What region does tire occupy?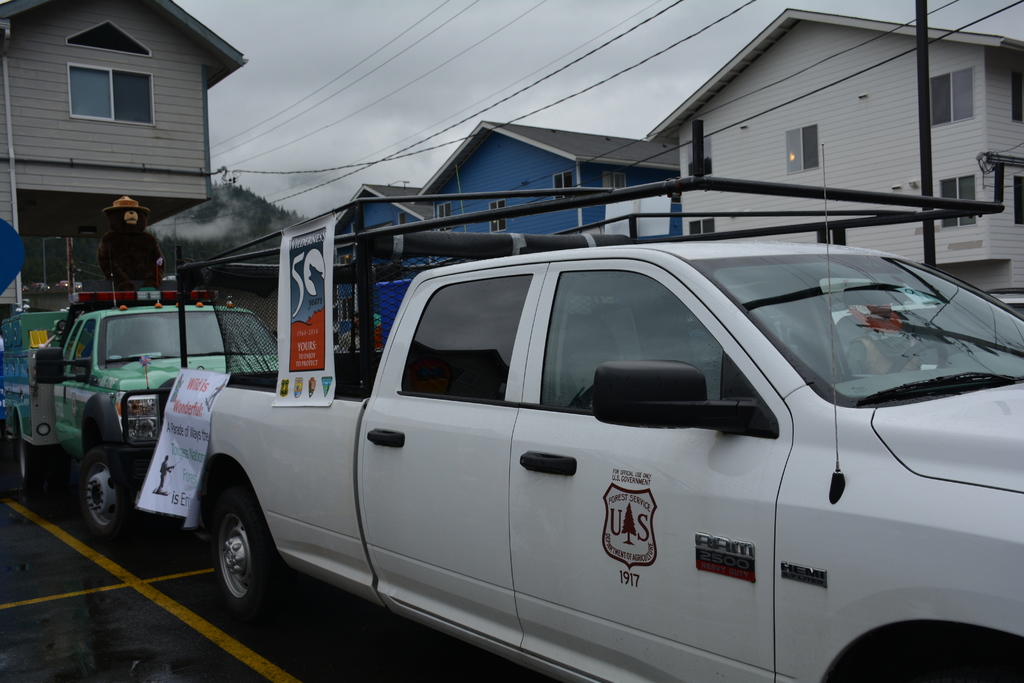
189, 483, 278, 624.
